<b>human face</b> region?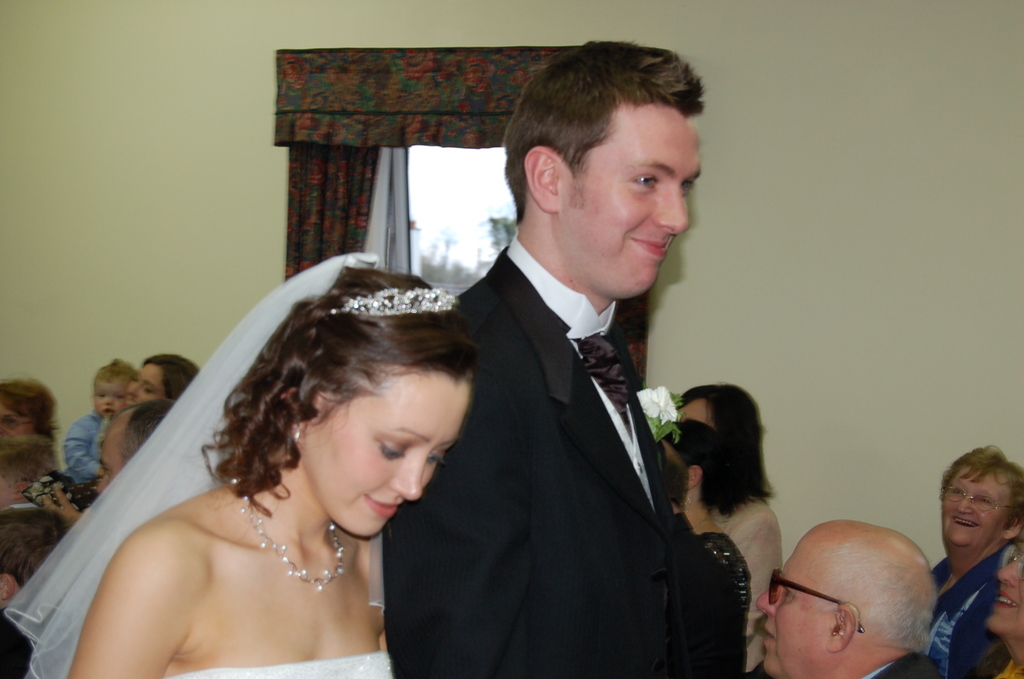
[x1=97, y1=380, x2=125, y2=418]
